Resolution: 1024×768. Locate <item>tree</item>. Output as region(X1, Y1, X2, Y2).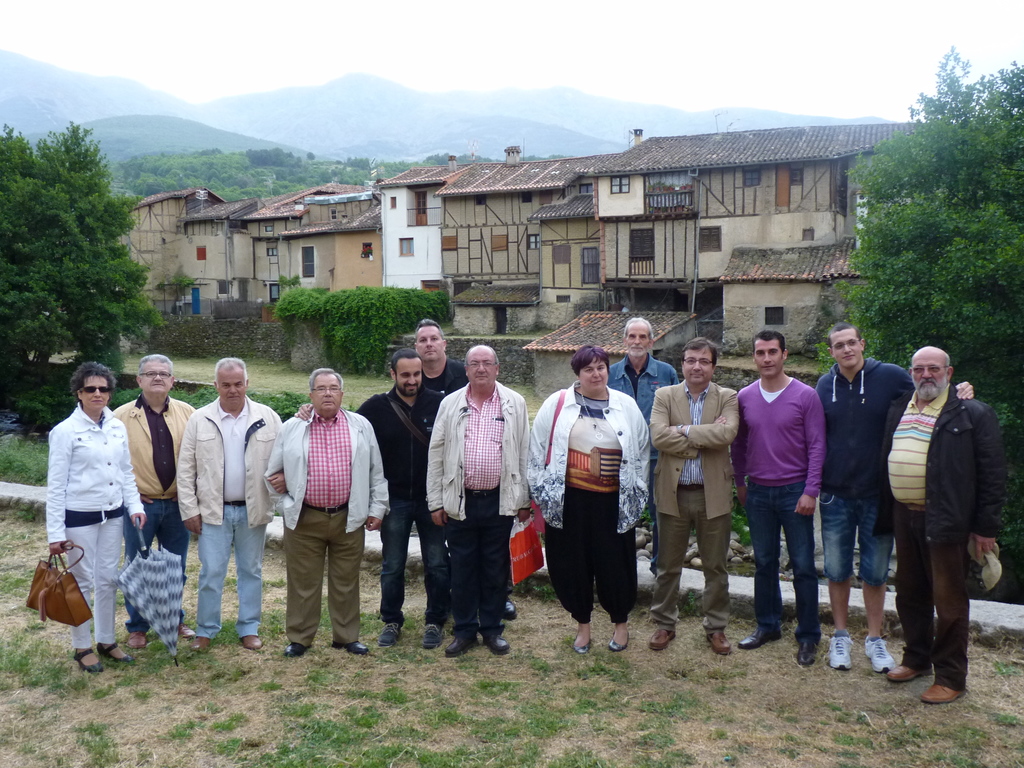
region(12, 111, 143, 371).
